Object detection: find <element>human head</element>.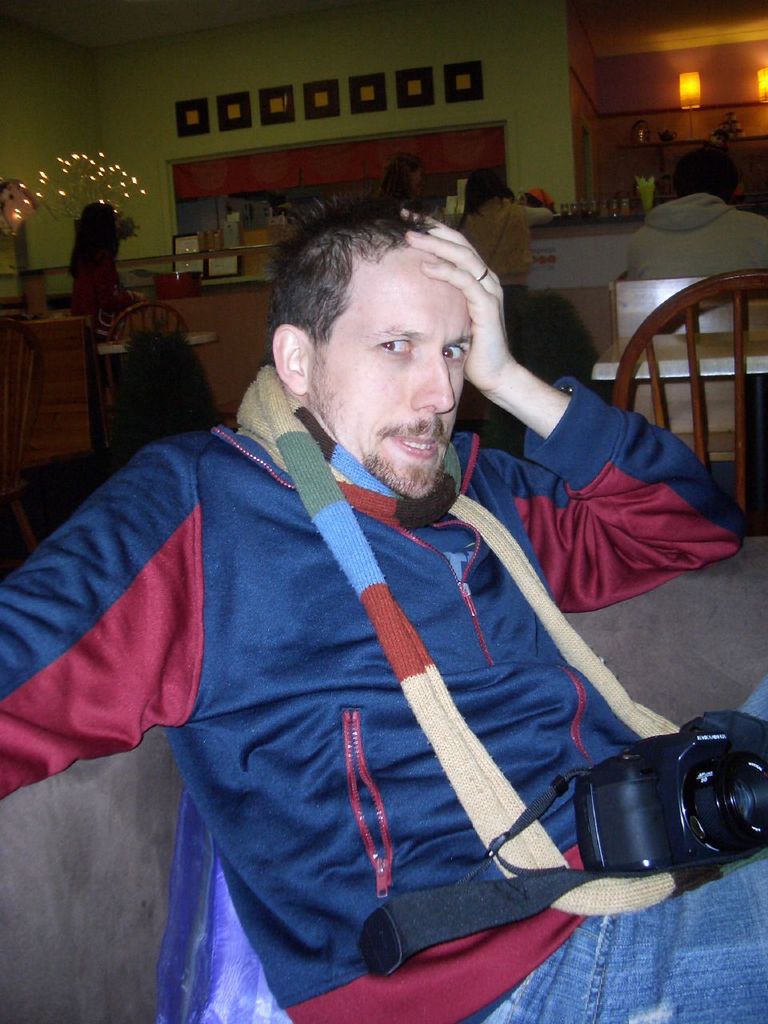
x1=675, y1=146, x2=746, y2=198.
